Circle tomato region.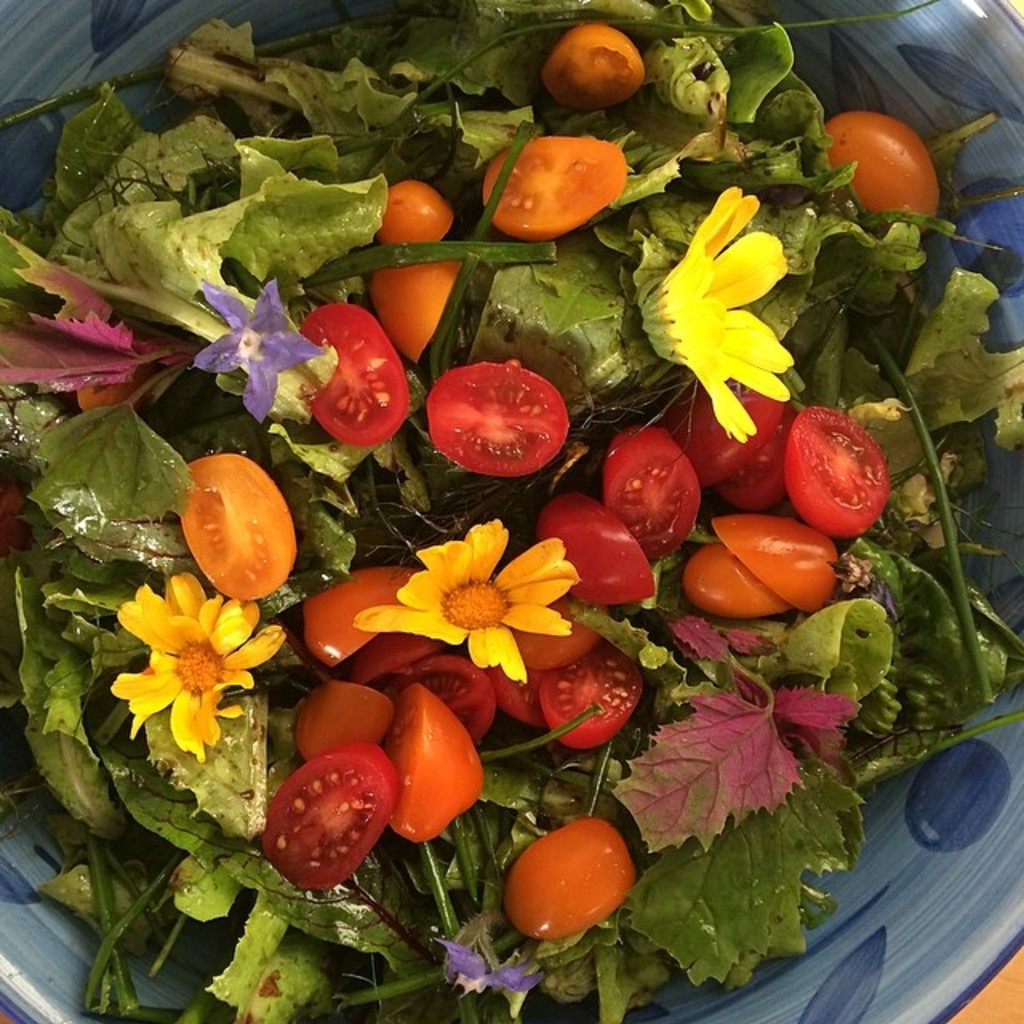
Region: left=294, top=301, right=411, bottom=446.
